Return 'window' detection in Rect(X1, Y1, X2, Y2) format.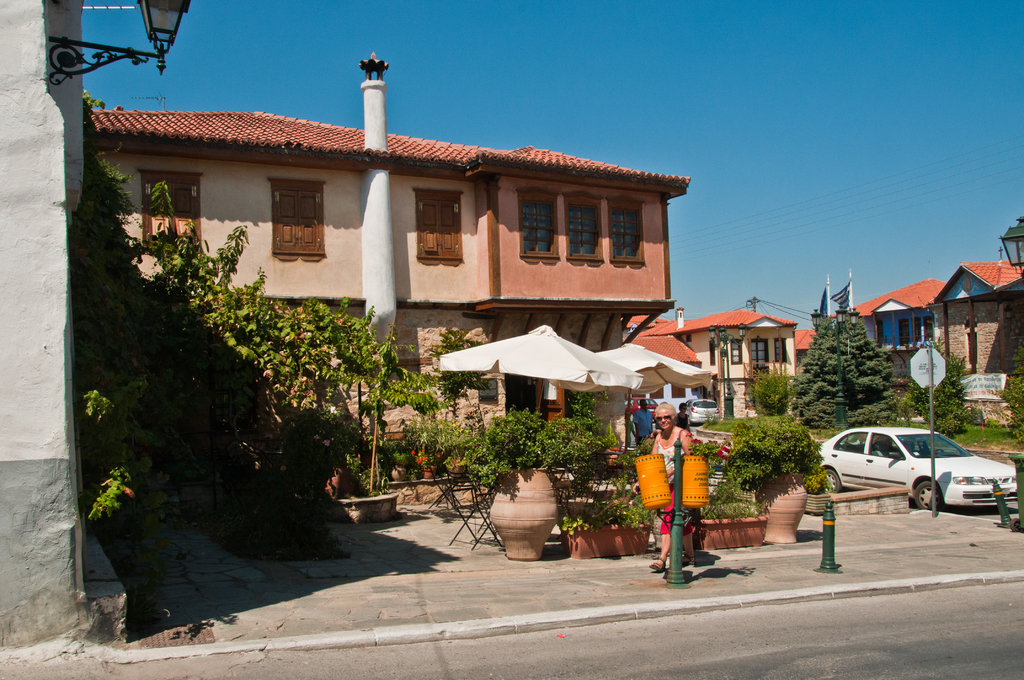
Rect(730, 338, 743, 363).
